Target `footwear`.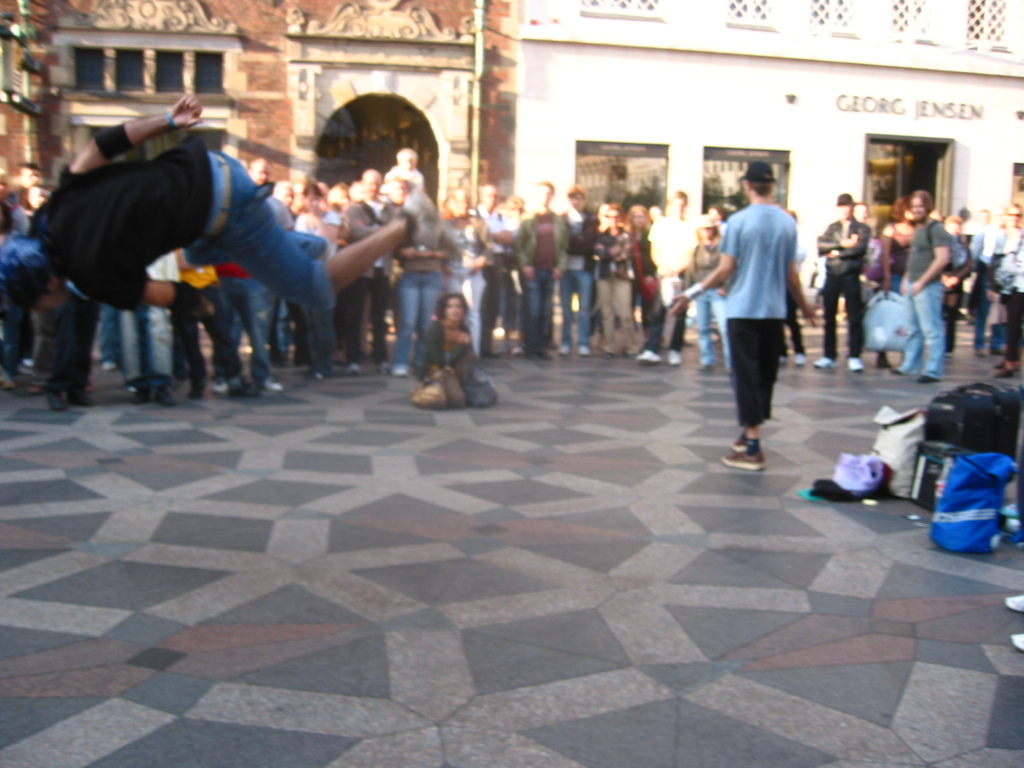
Target region: x1=796 y1=354 x2=808 y2=368.
